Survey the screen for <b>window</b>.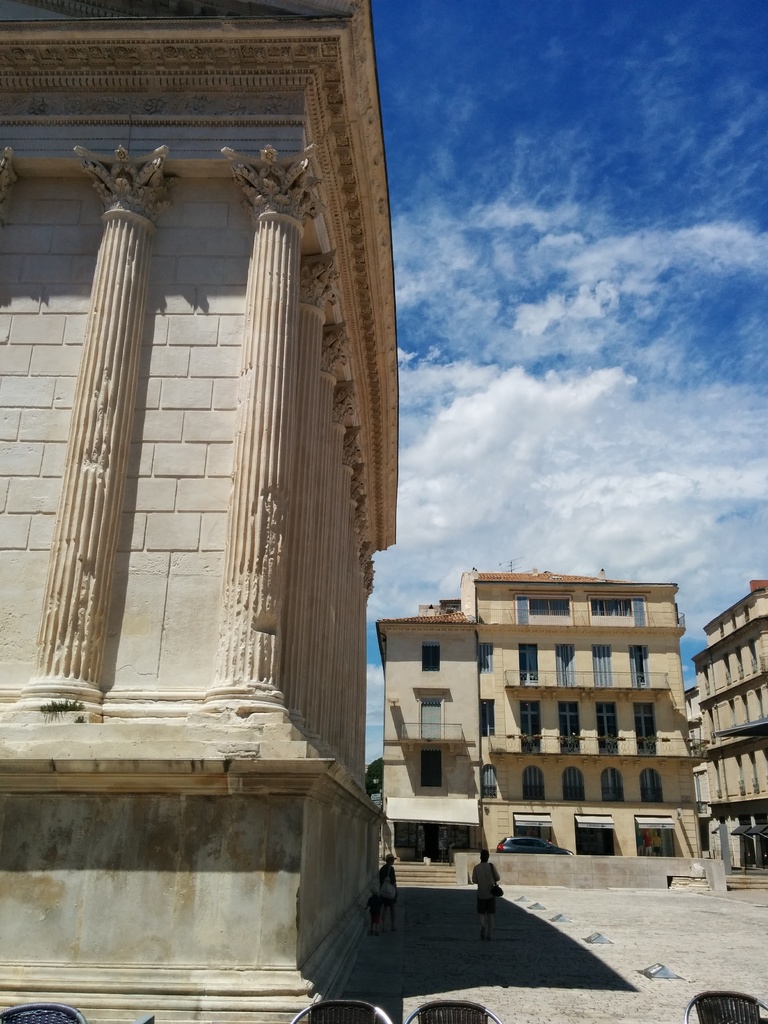
Survey found: BBox(517, 699, 541, 753).
